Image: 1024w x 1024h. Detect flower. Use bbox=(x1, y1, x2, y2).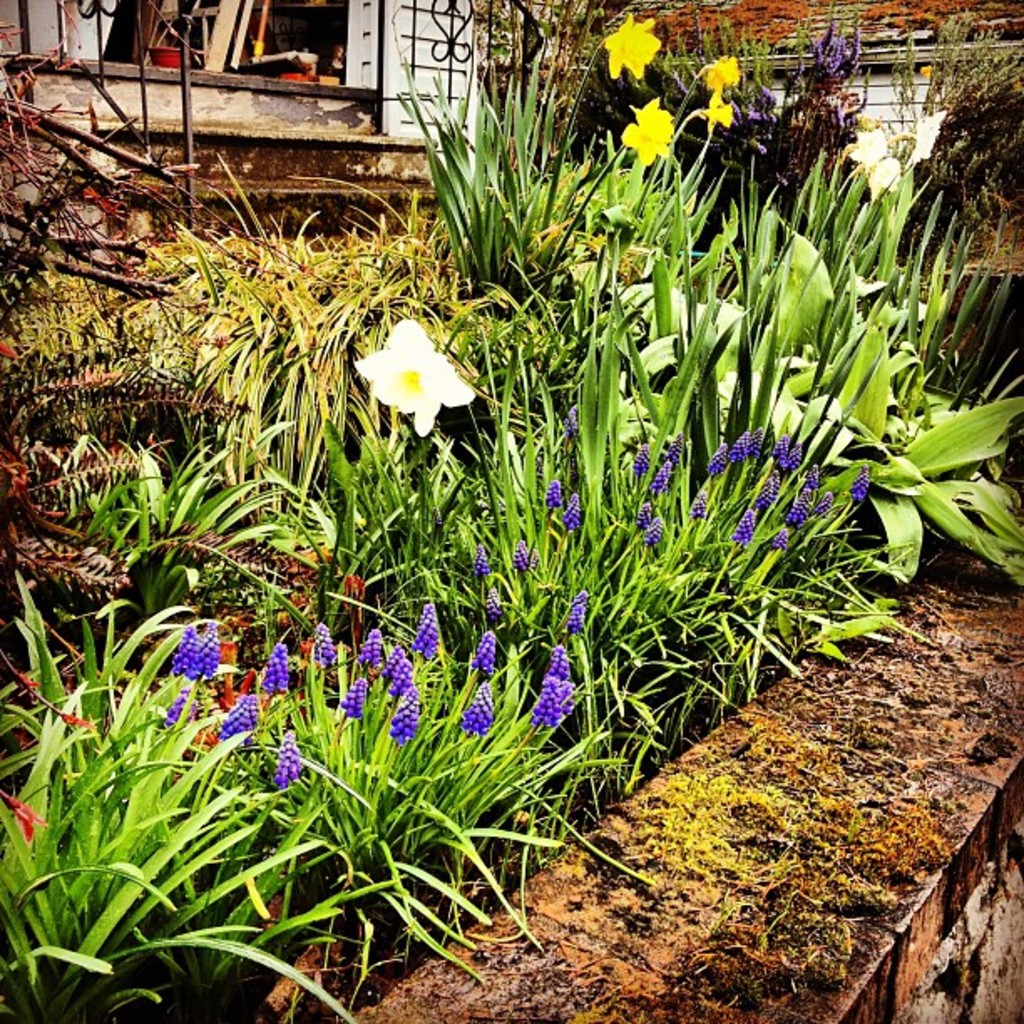
bbox=(609, 10, 659, 79).
